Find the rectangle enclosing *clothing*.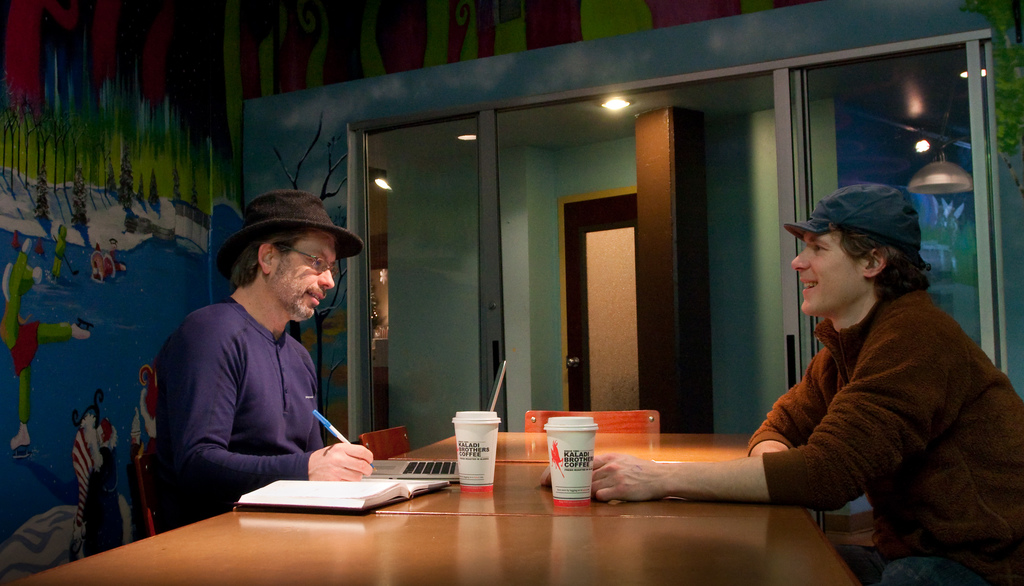
x1=154, y1=298, x2=323, y2=530.
